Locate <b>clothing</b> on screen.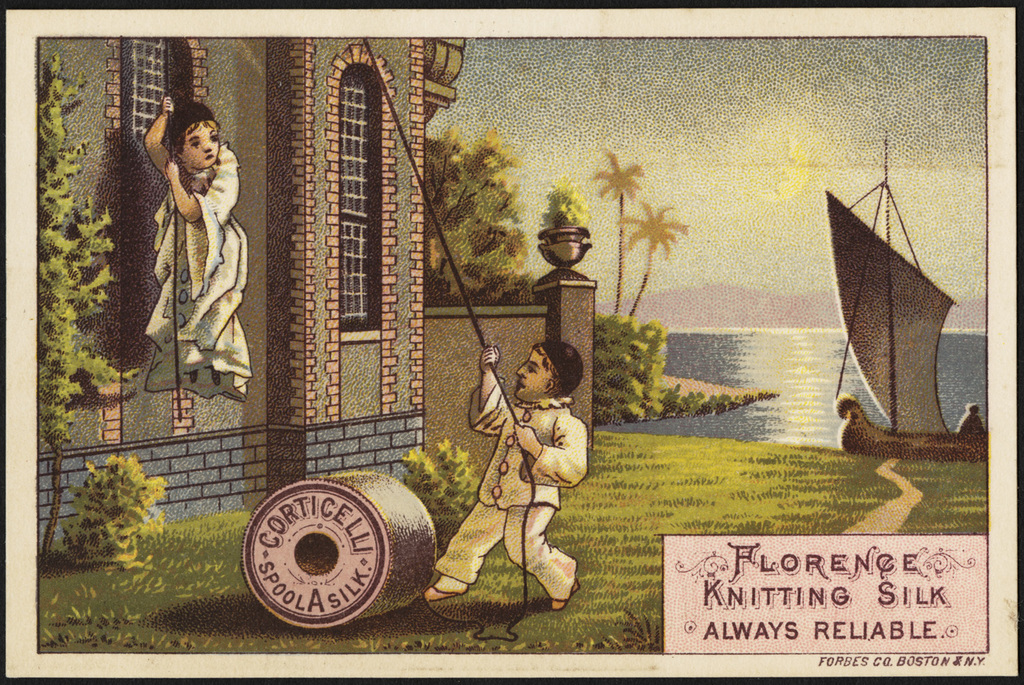
On screen at bbox=(145, 145, 255, 404).
